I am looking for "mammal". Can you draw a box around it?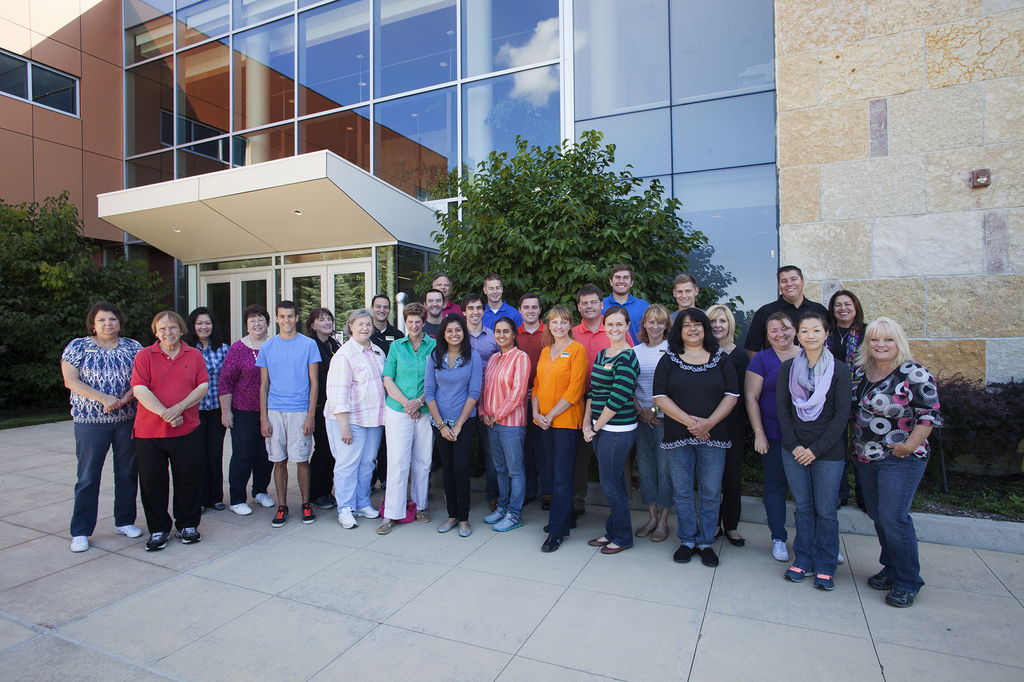
Sure, the bounding box is 771, 313, 850, 588.
